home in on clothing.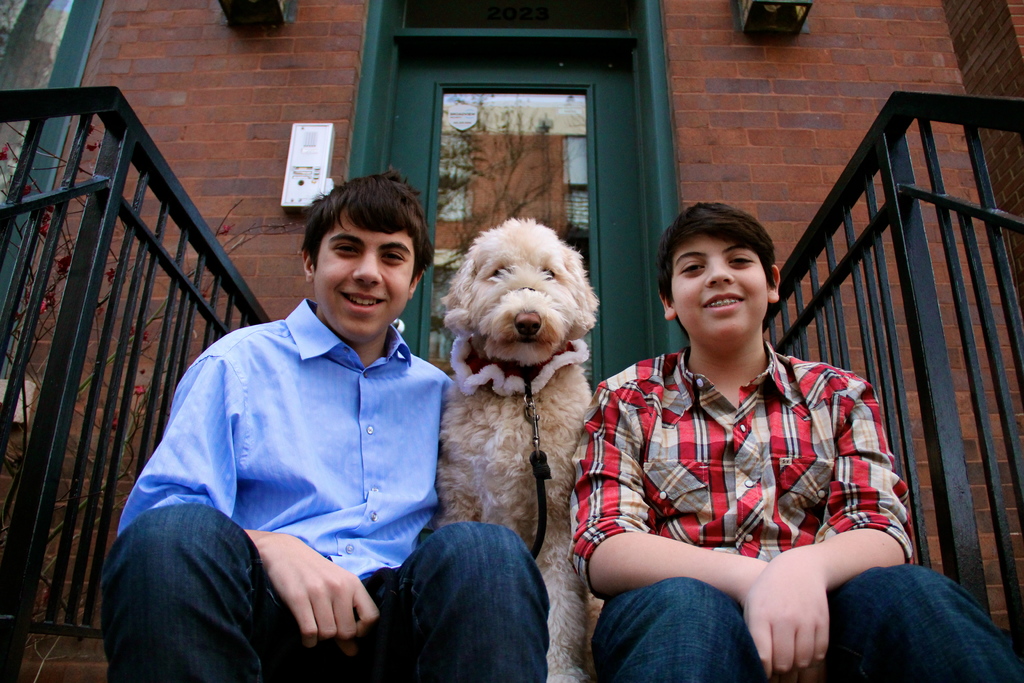
Homed in at bbox=(127, 247, 456, 662).
